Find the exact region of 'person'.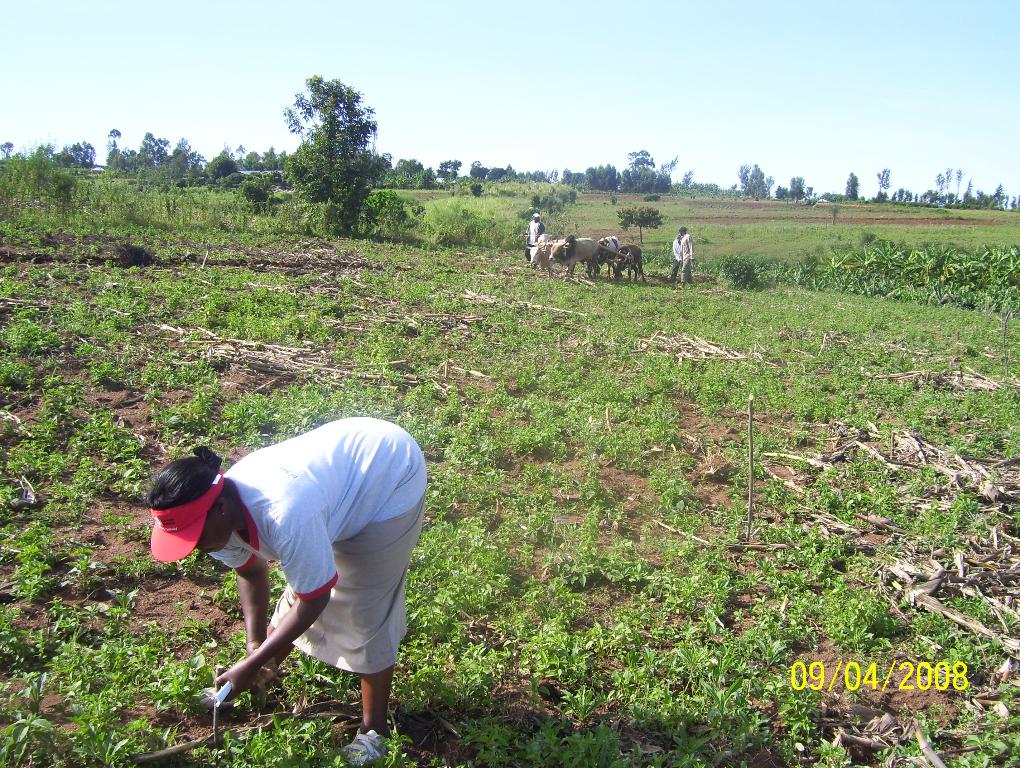
Exact region: 156,383,432,744.
